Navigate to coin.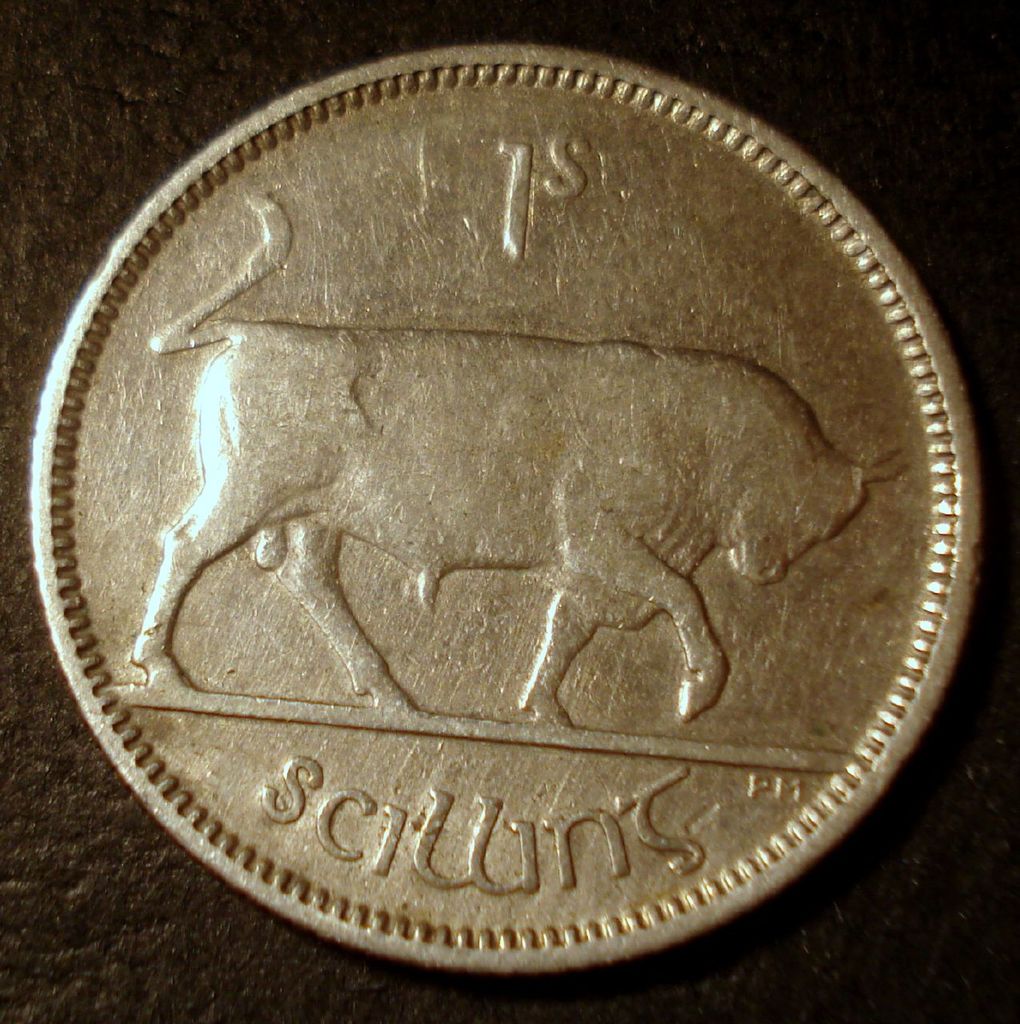
Navigation target: crop(18, 38, 990, 974).
